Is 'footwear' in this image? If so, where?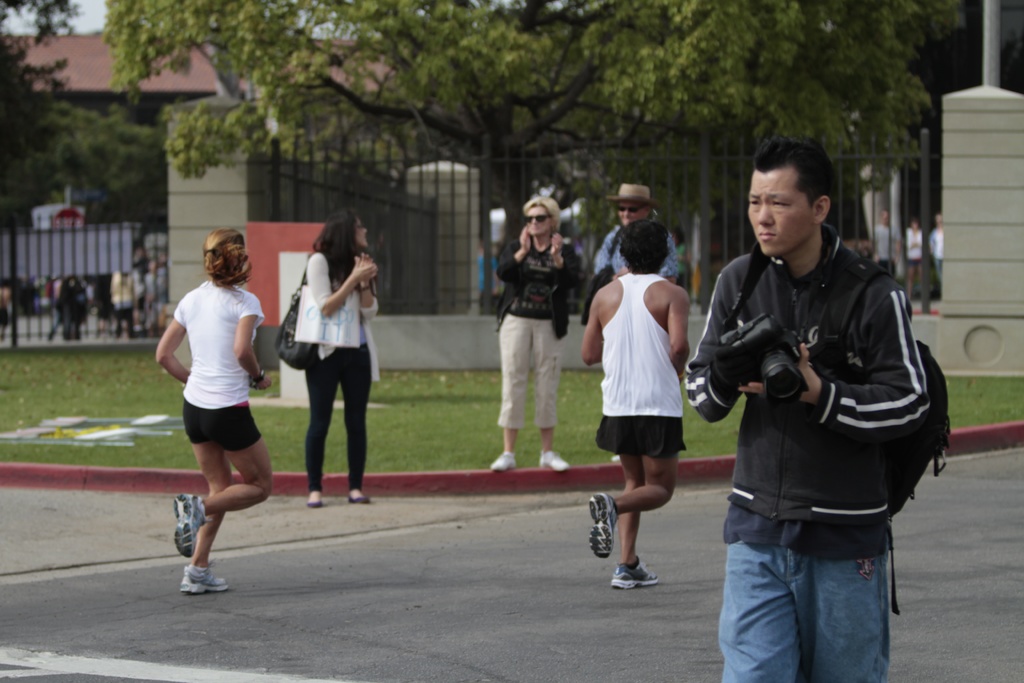
Yes, at region(536, 449, 567, 472).
